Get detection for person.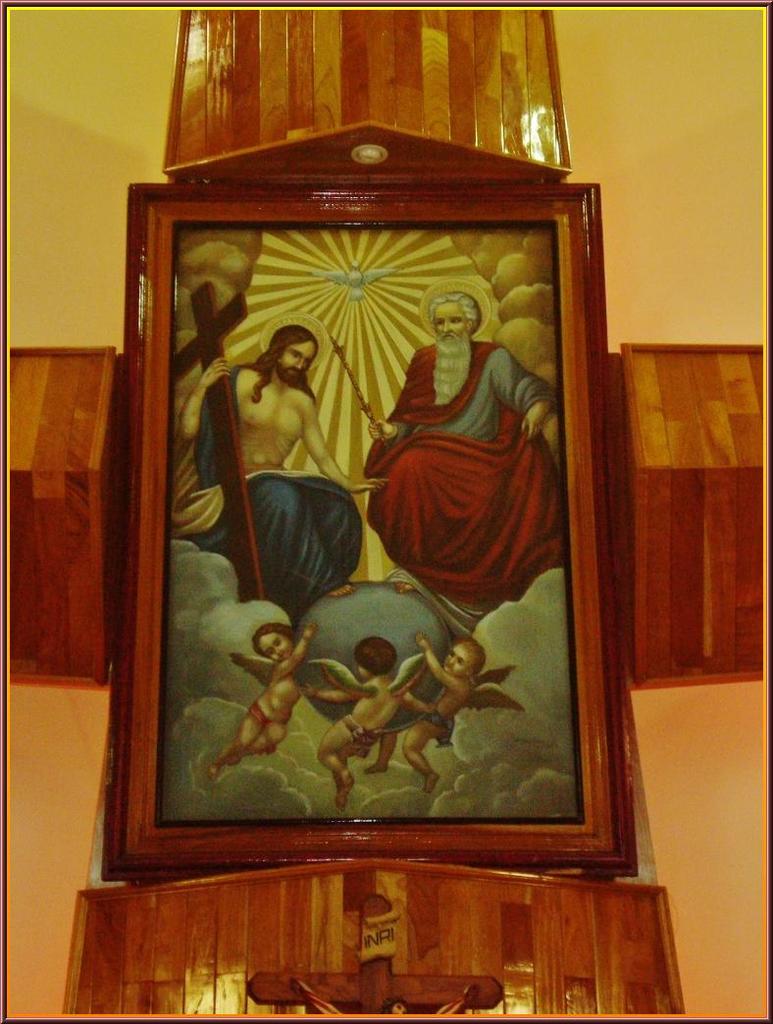
Detection: 362, 283, 562, 604.
